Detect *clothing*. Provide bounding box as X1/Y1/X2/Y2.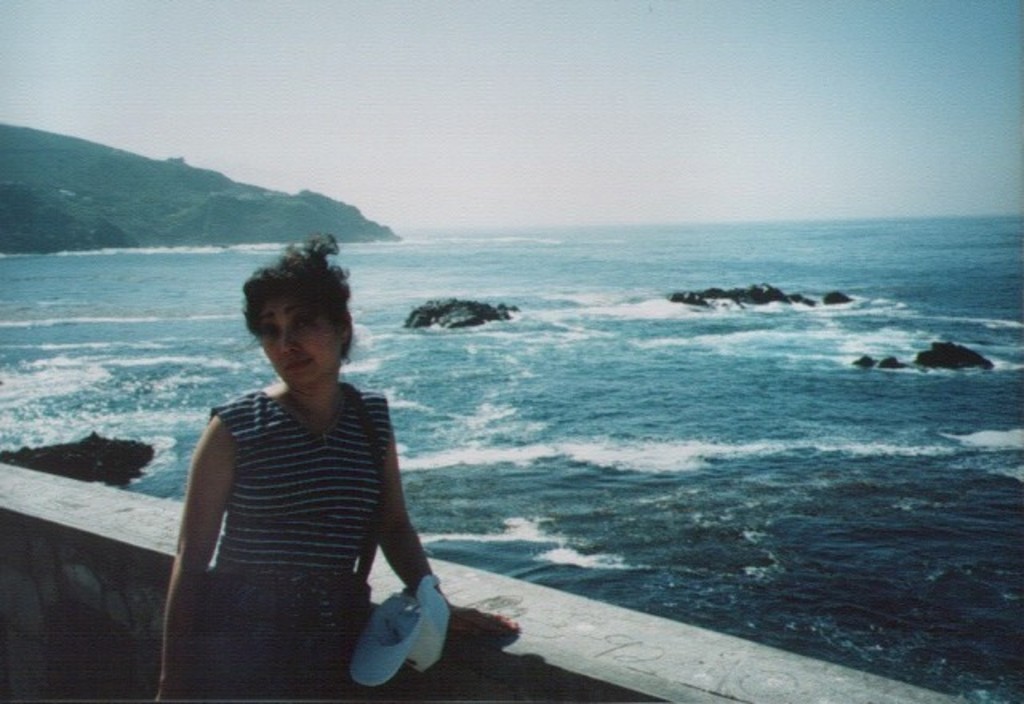
125/259/486/686.
